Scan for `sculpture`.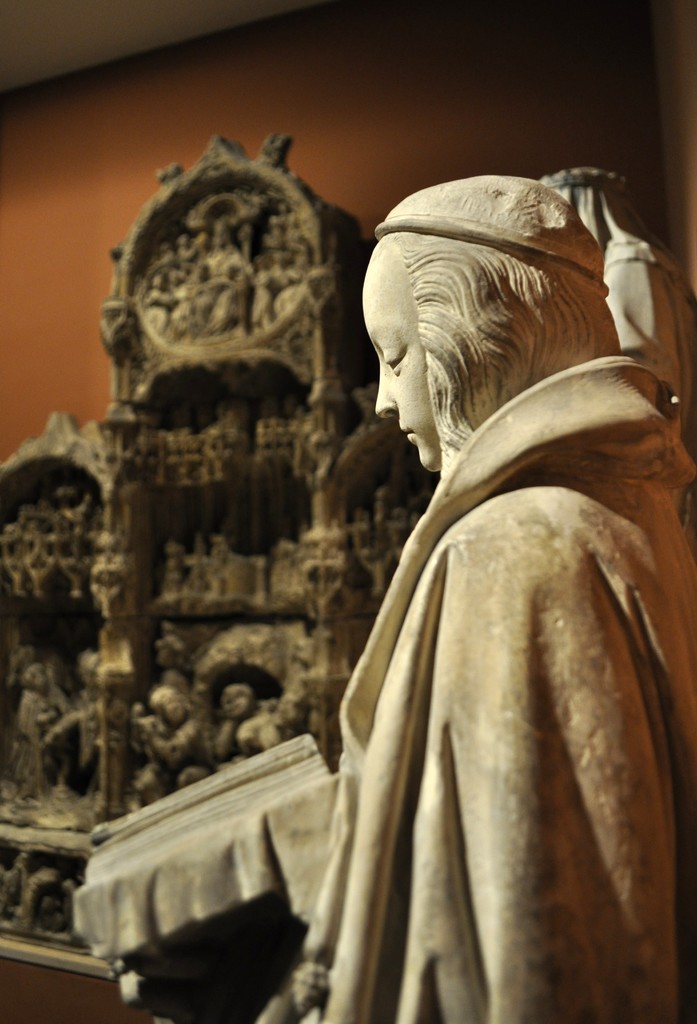
Scan result: <region>131, 685, 208, 788</region>.
